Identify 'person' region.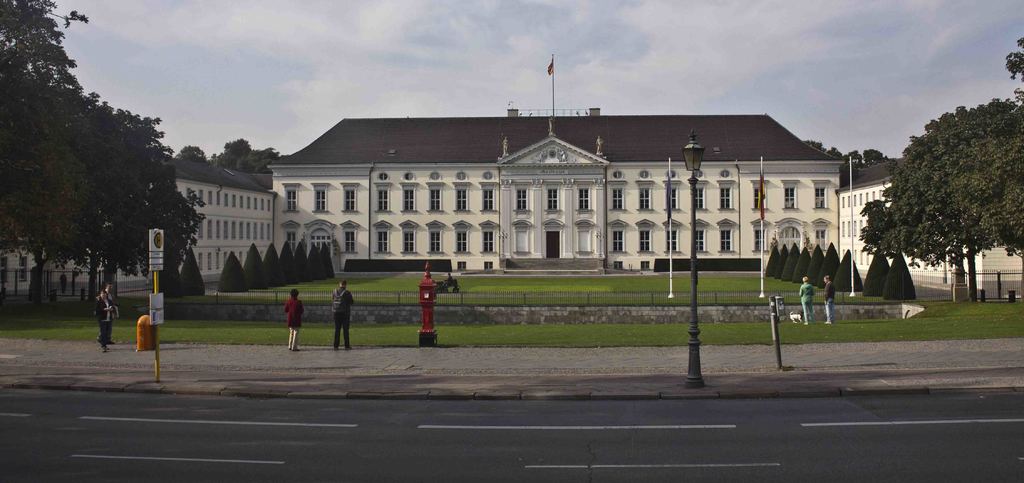
Region: x1=333 y1=282 x2=358 y2=349.
